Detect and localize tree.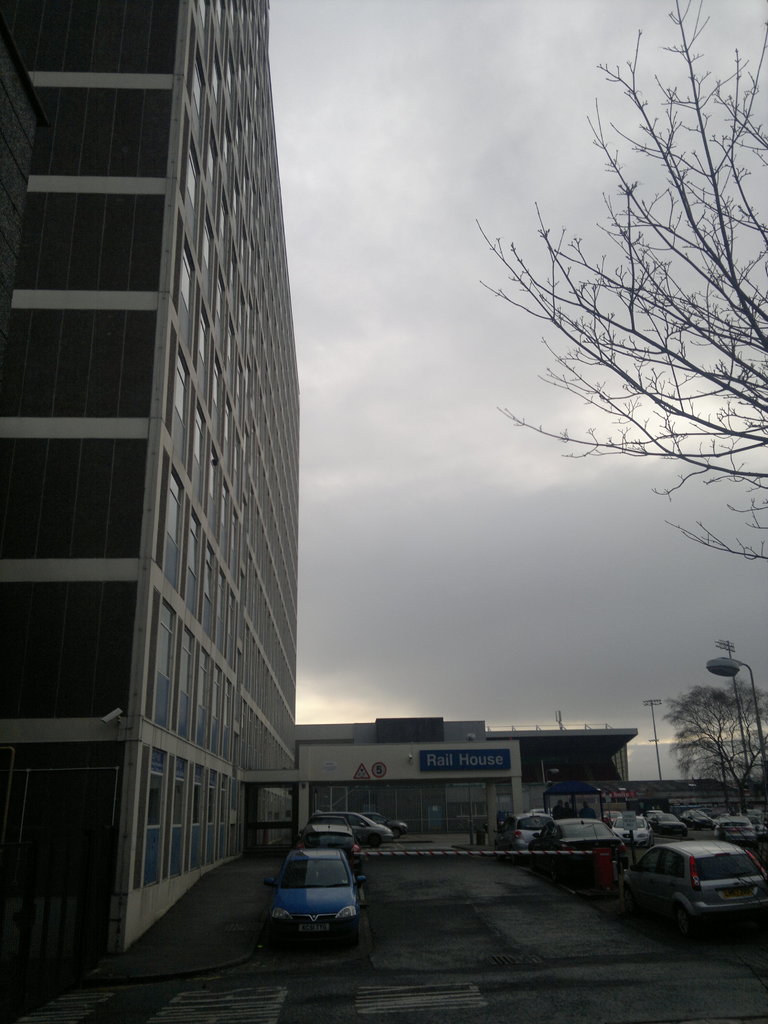
Localized at <box>461,27,753,657</box>.
